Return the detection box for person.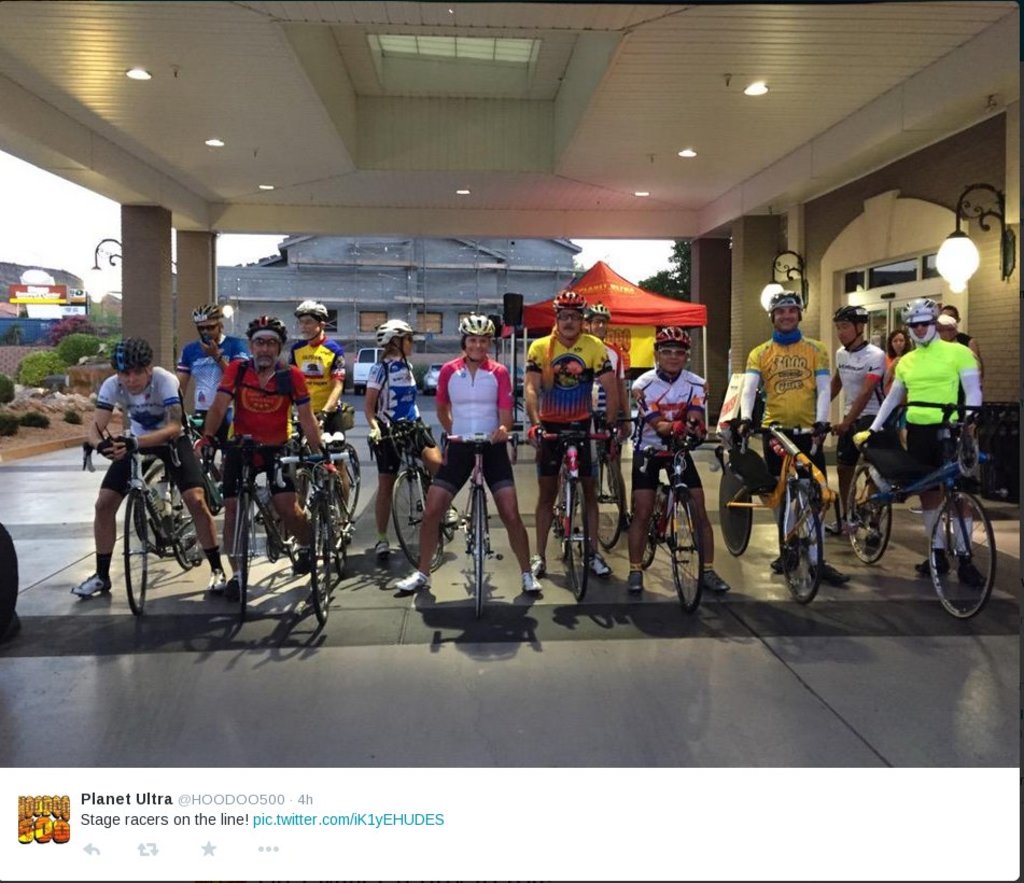
830, 309, 894, 505.
